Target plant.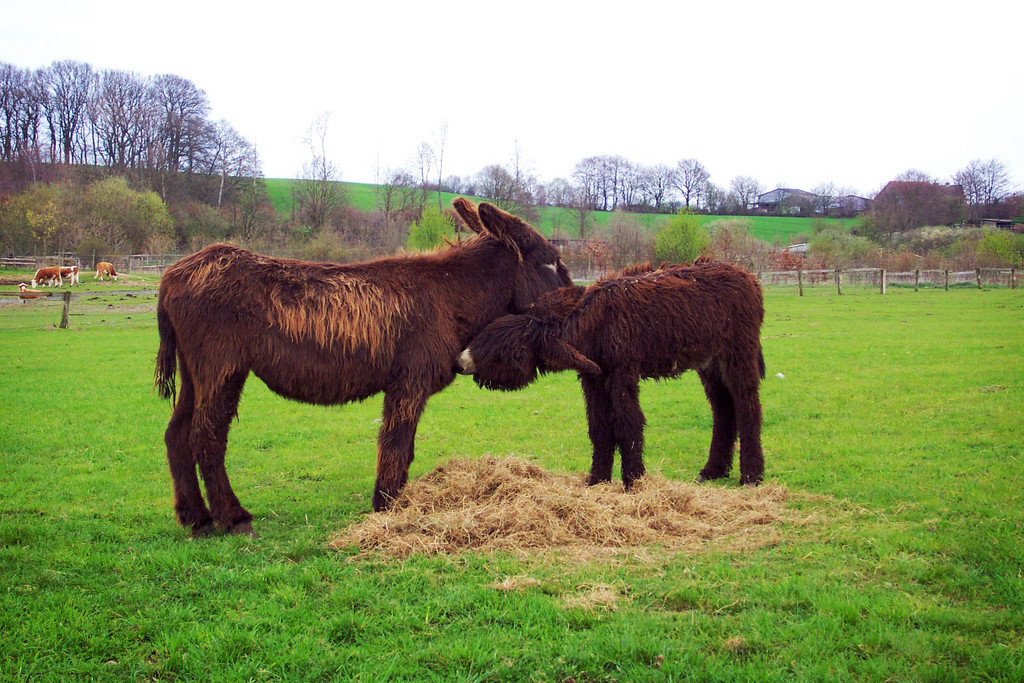
Target region: 963 225 1023 273.
